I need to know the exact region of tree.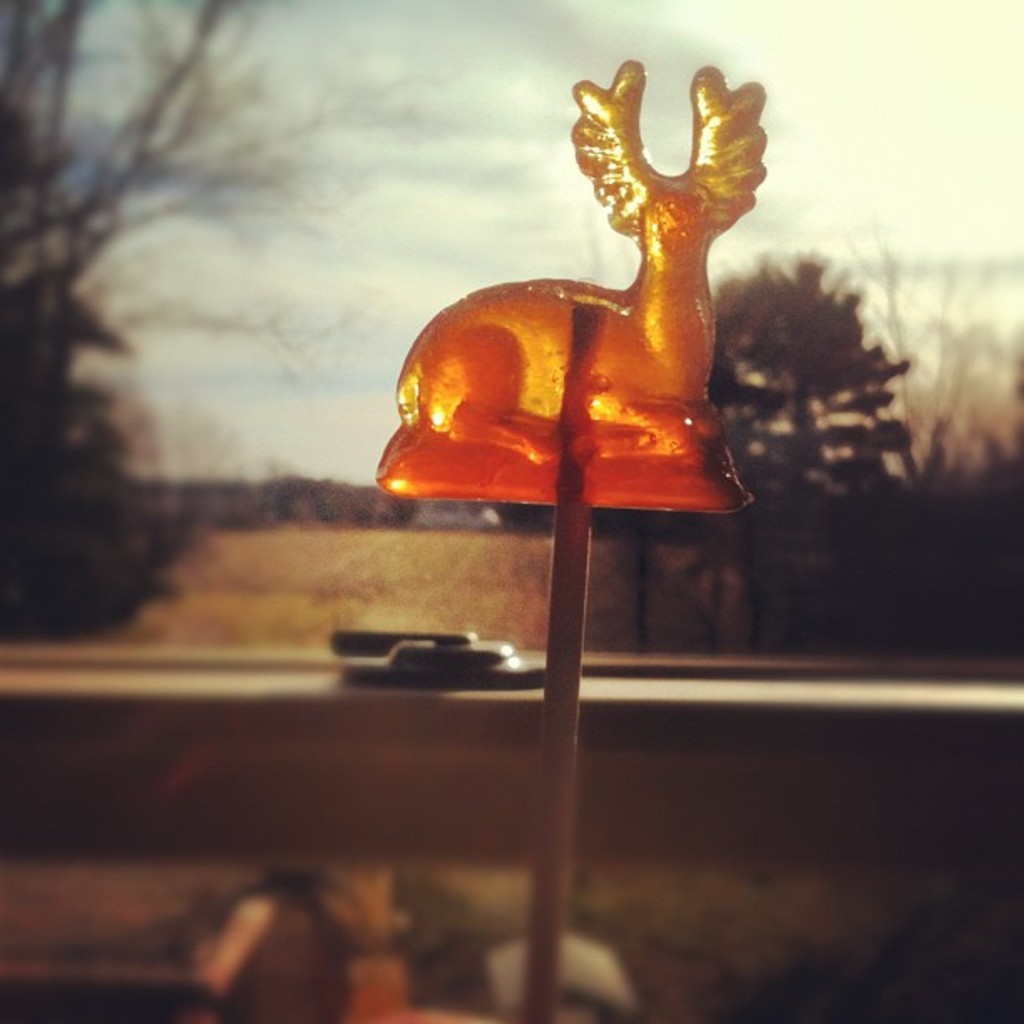
Region: bbox=[12, 72, 303, 686].
